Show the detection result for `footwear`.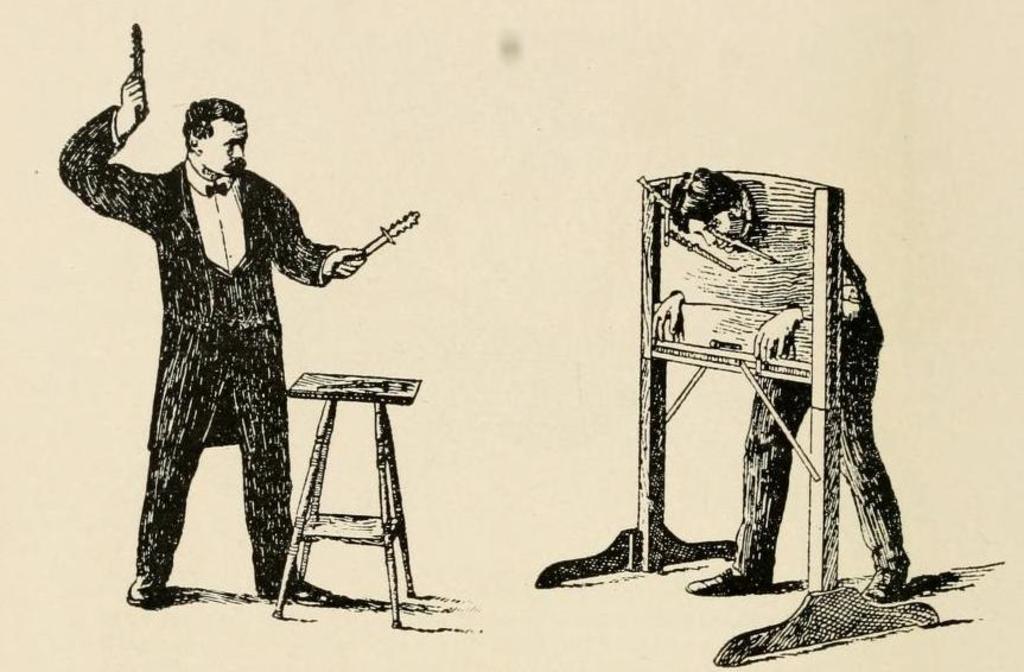
<bbox>121, 572, 171, 609</bbox>.
